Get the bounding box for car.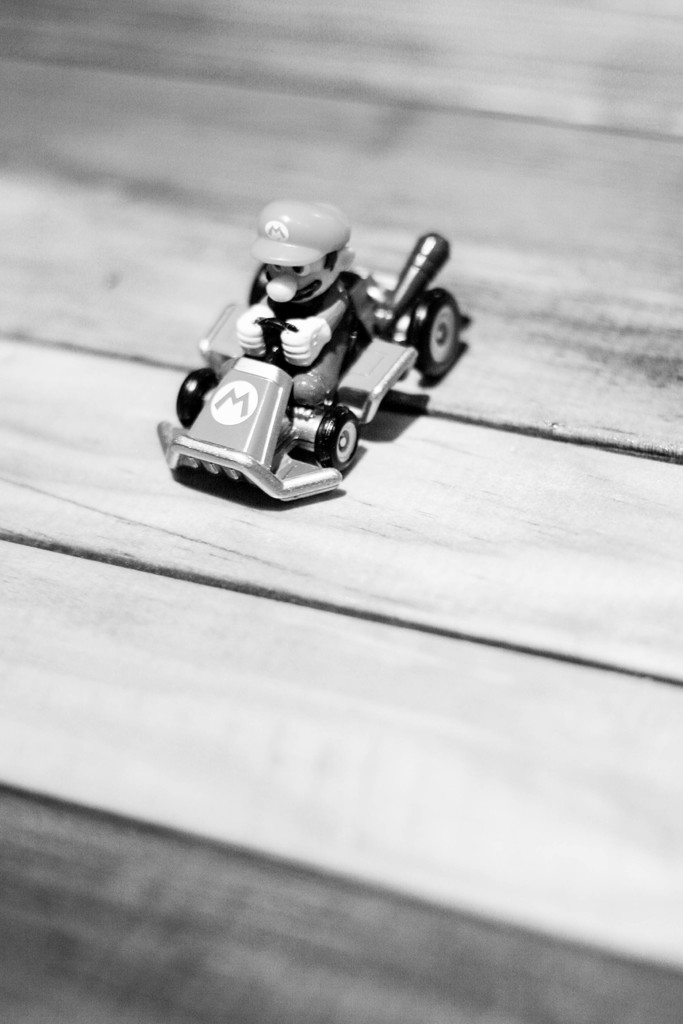
[156, 232, 459, 499].
